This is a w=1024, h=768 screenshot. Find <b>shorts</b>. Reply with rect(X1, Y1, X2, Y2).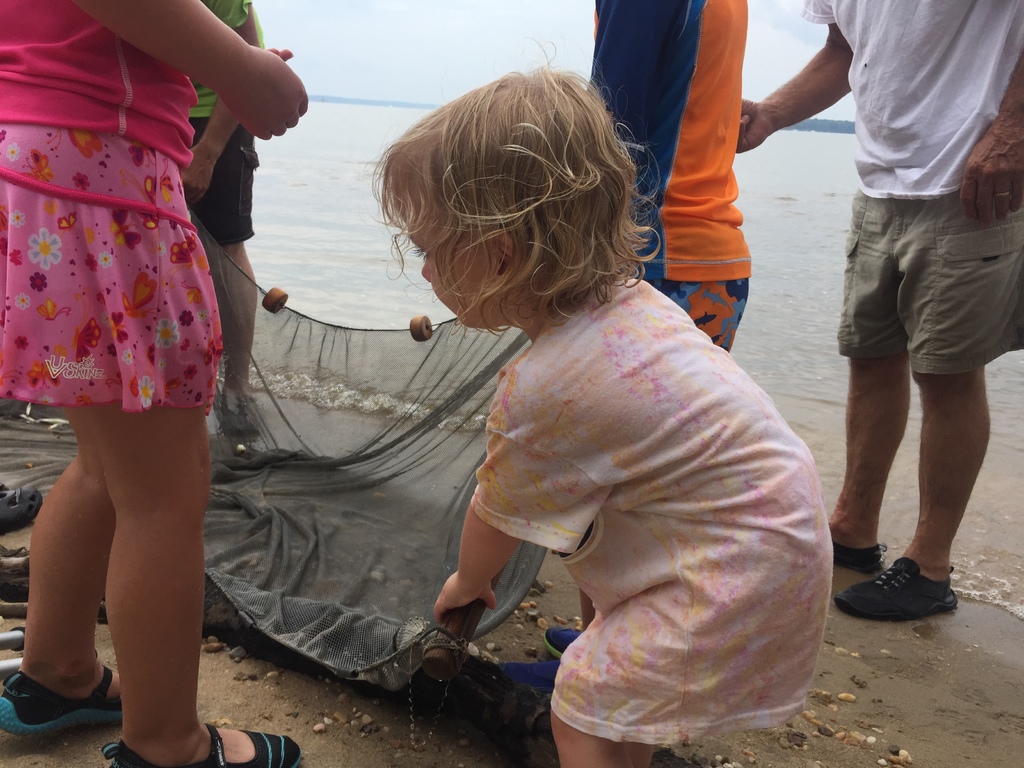
rect(655, 278, 743, 353).
